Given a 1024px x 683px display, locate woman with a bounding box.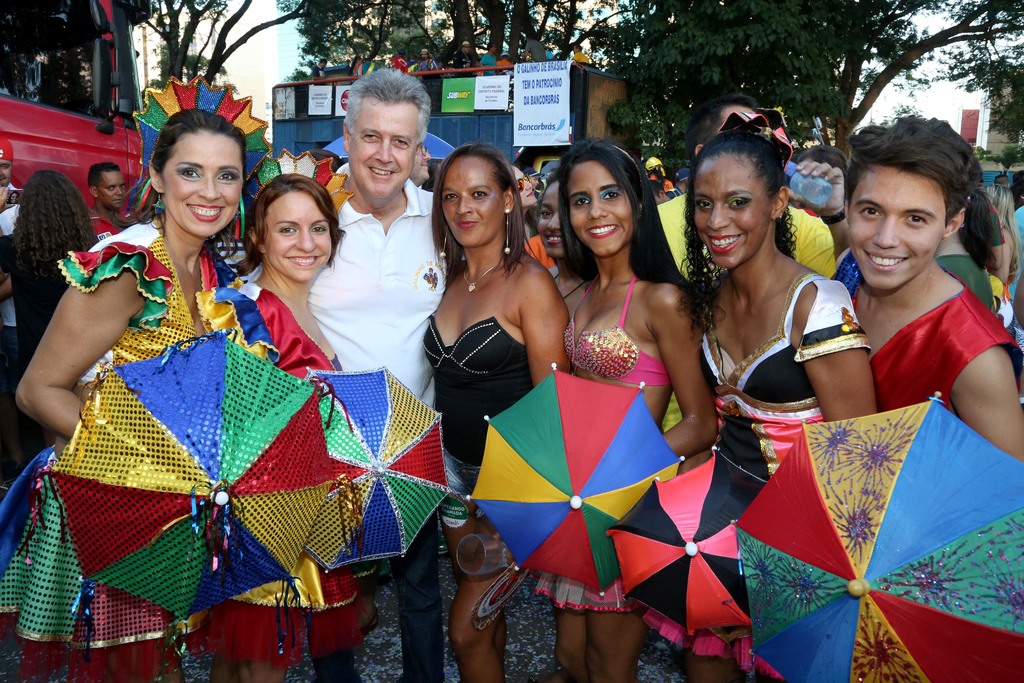
Located: (left=184, top=145, right=383, bottom=682).
